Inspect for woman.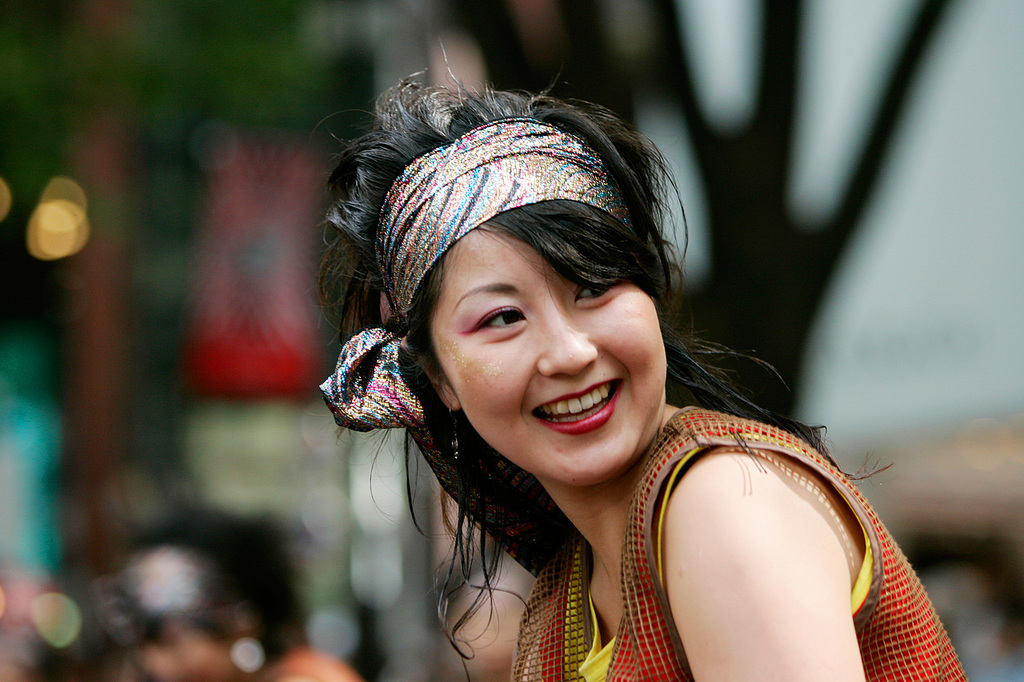
Inspection: 93, 507, 348, 681.
